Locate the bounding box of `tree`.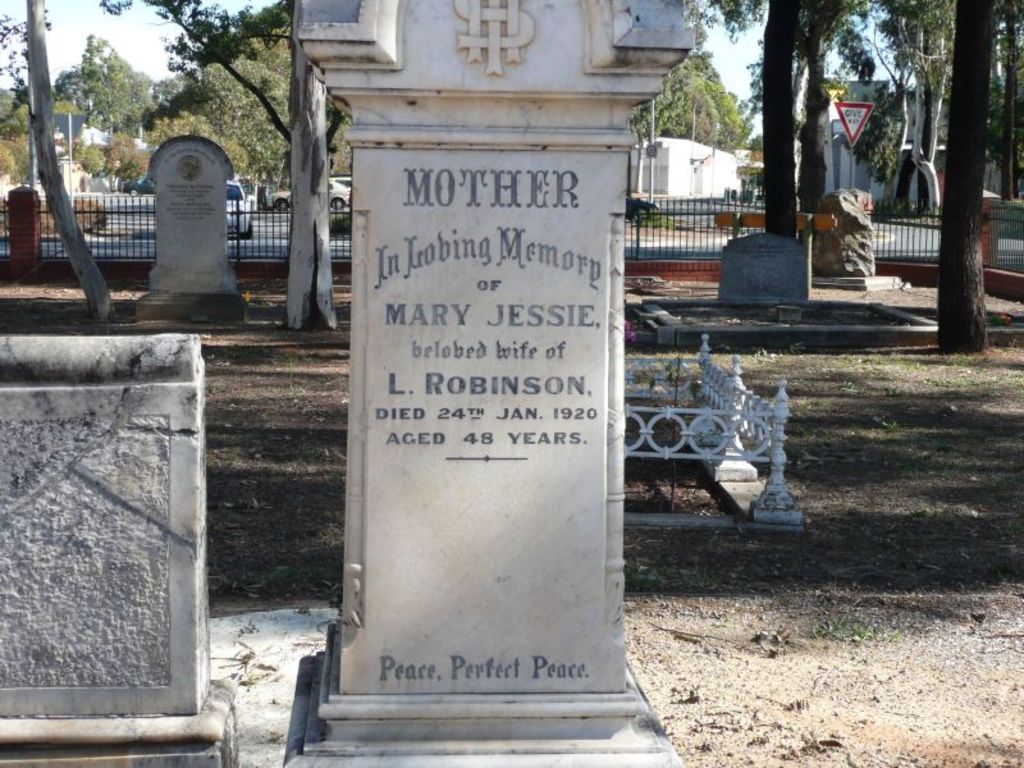
Bounding box: crop(937, 0, 998, 360).
